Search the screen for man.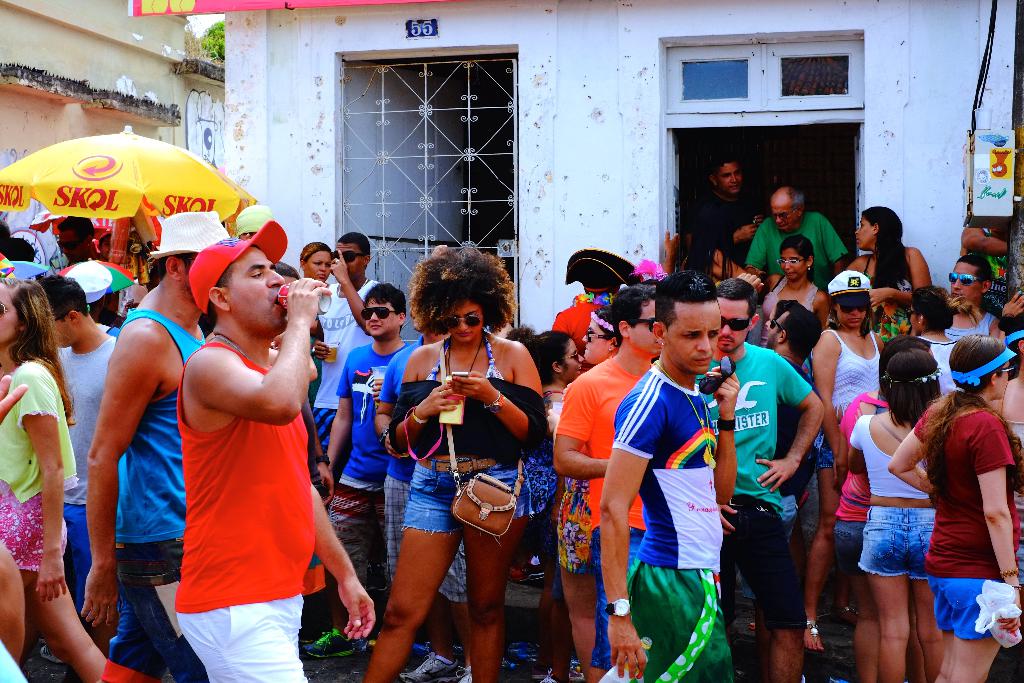
Found at [740,184,852,290].
